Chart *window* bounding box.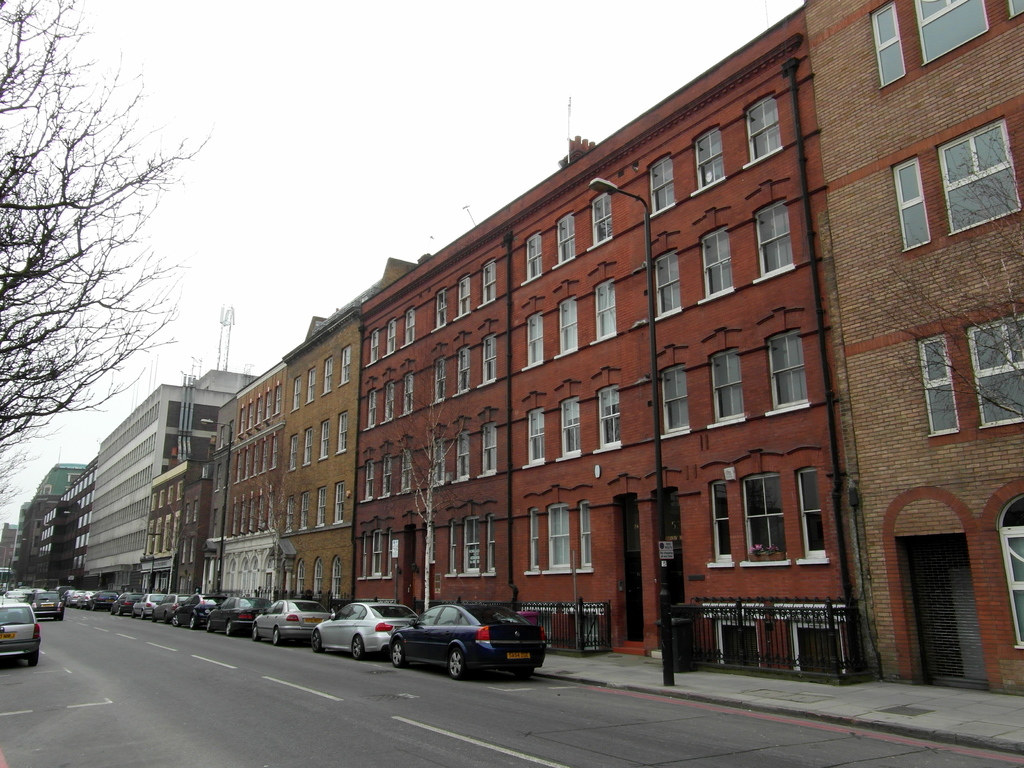
Charted: BBox(380, 379, 394, 424).
